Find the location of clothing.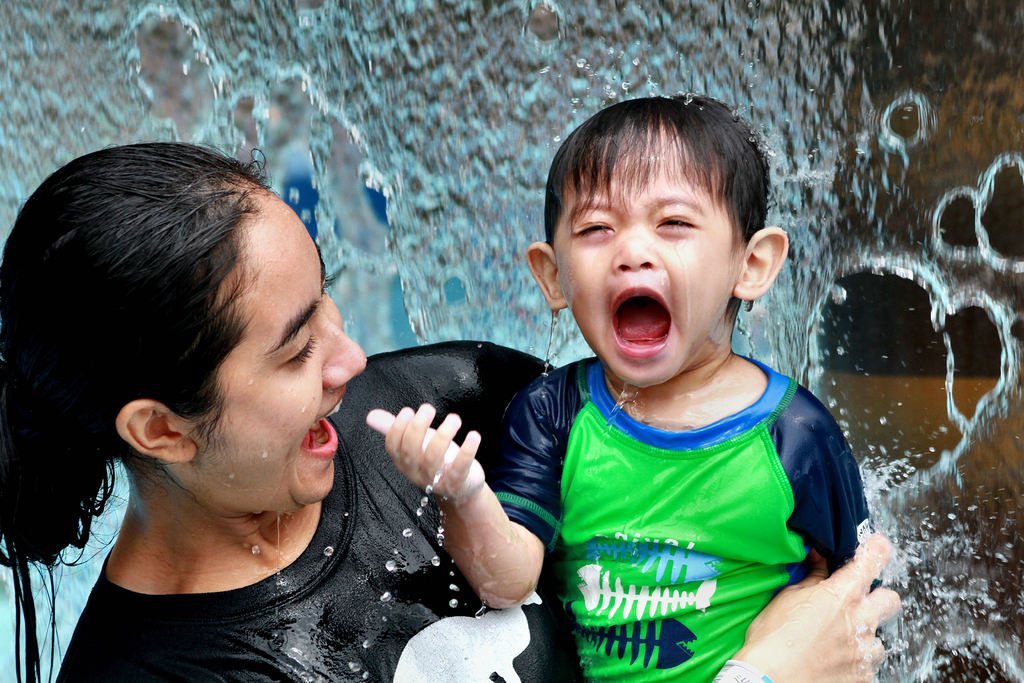
Location: 518,325,865,668.
